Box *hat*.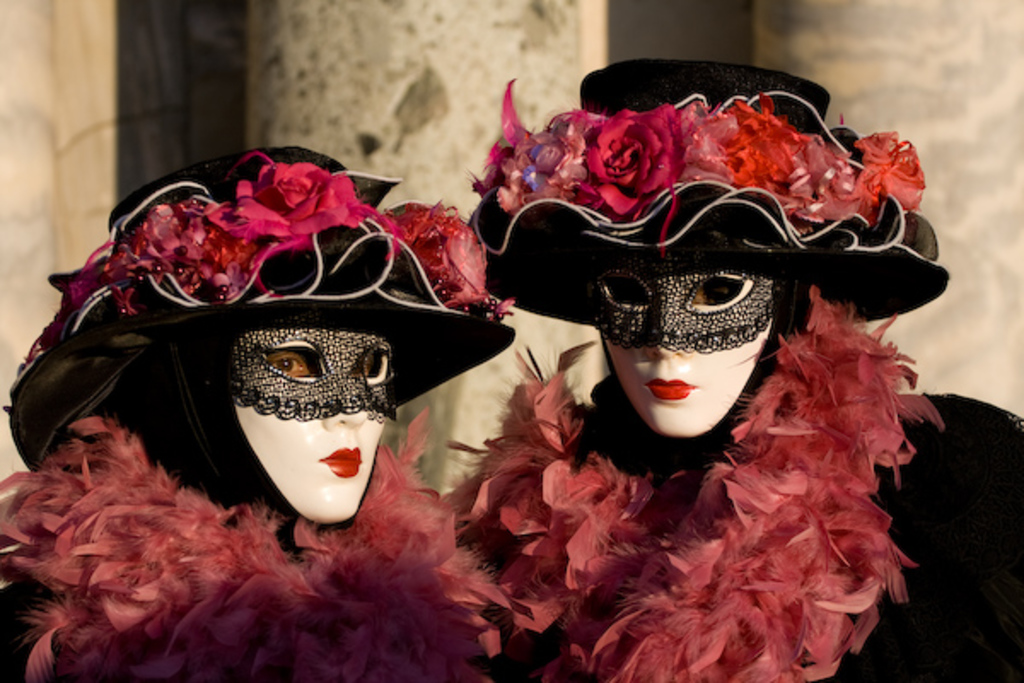
region(459, 60, 947, 336).
